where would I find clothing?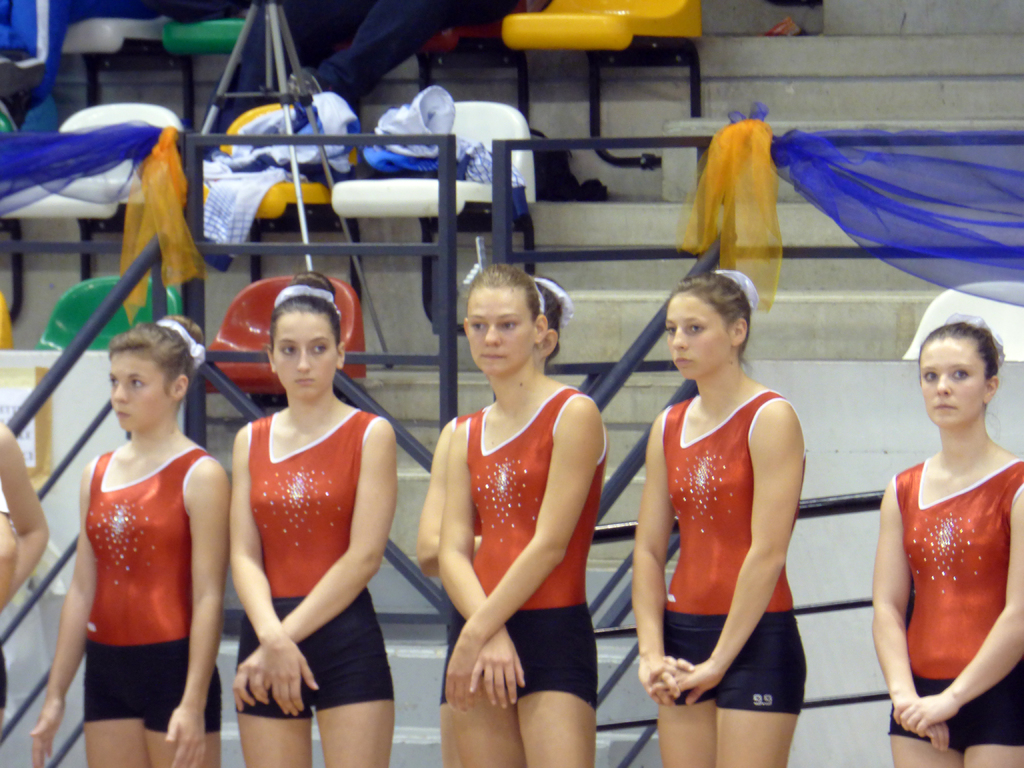
At 884 433 1010 711.
